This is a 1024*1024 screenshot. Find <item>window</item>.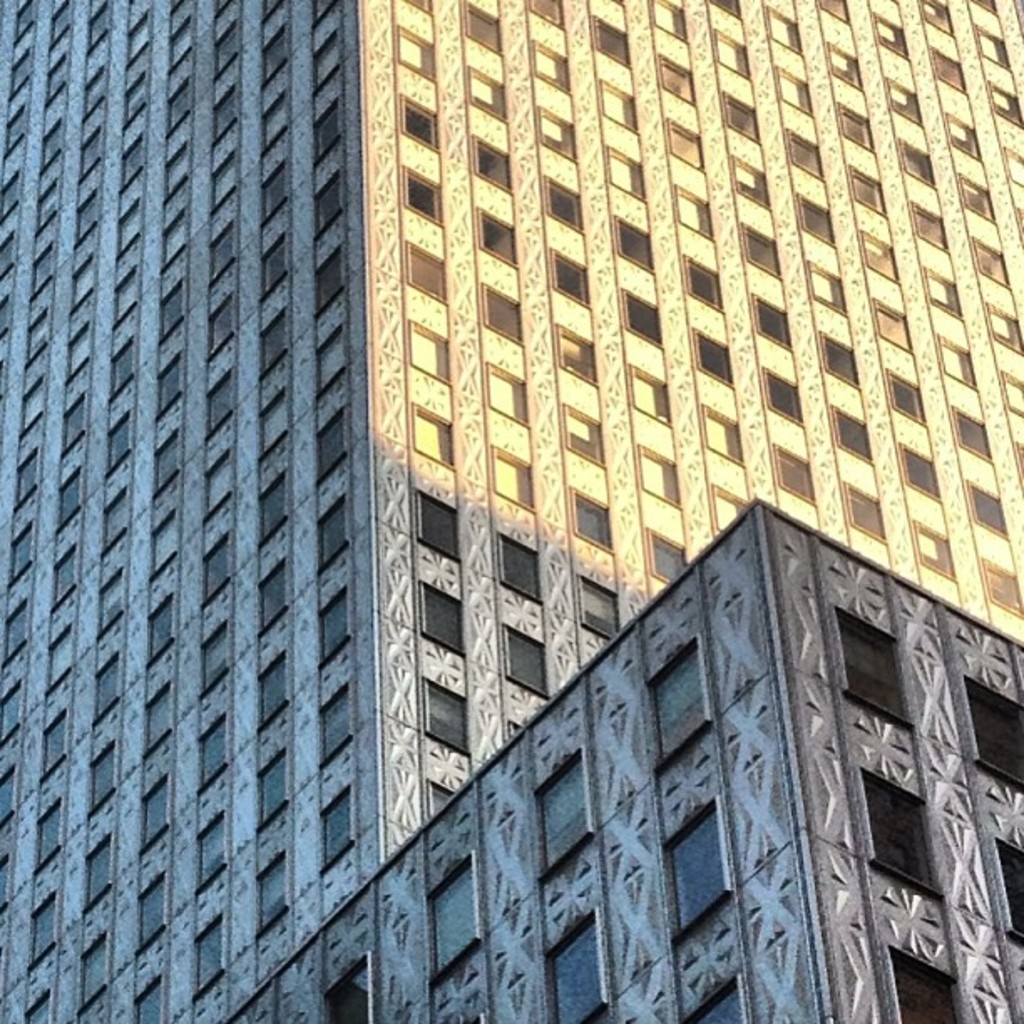
Bounding box: [x1=197, y1=714, x2=228, y2=791].
